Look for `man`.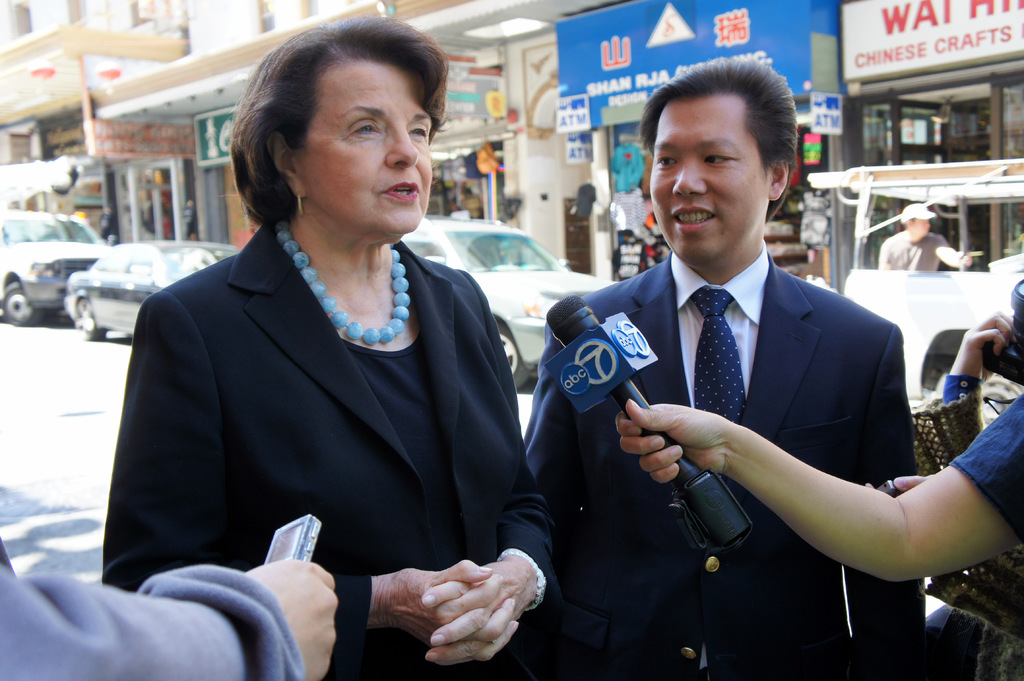
Found: 522 58 929 680.
